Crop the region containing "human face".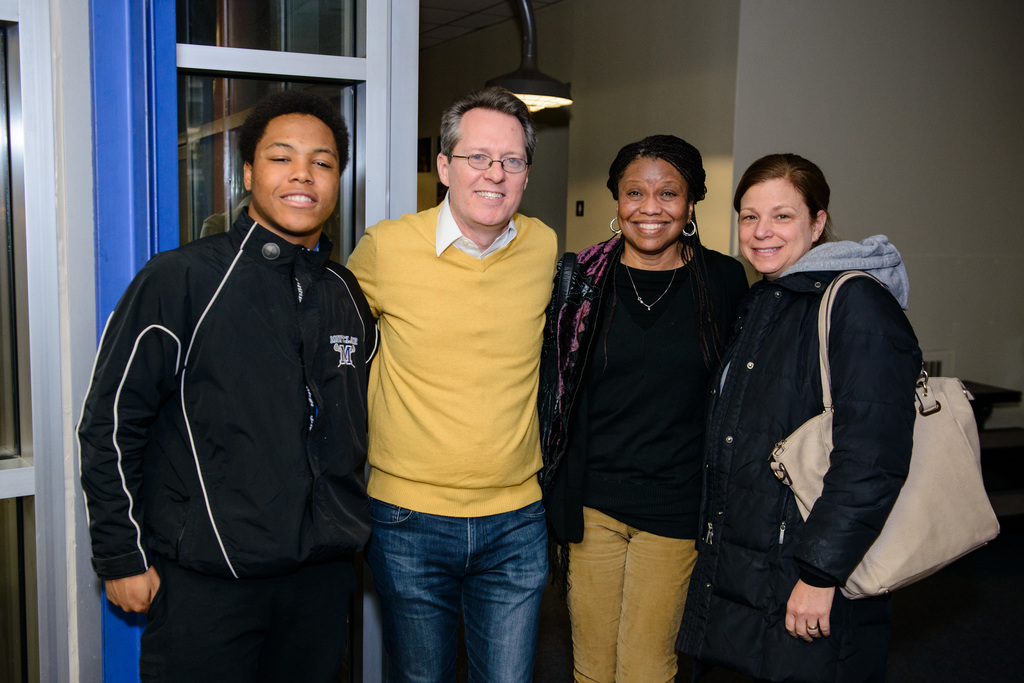
Crop region: pyautogui.locateOnScreen(250, 113, 339, 233).
